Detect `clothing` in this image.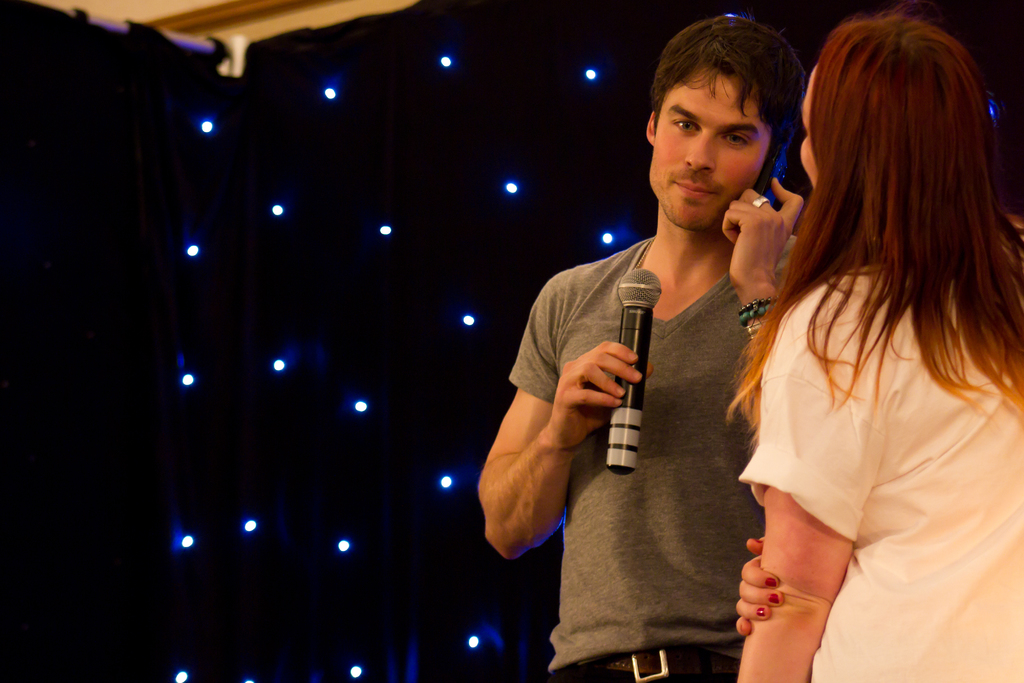
Detection: bbox=(535, 181, 797, 661).
